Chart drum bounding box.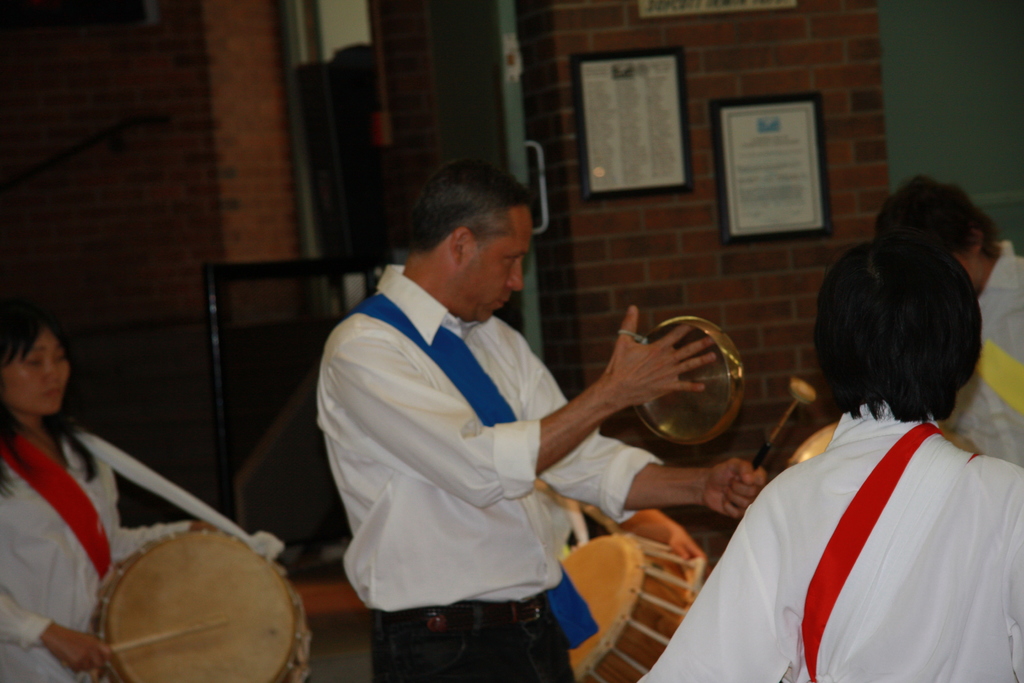
Charted: bbox(559, 533, 716, 682).
